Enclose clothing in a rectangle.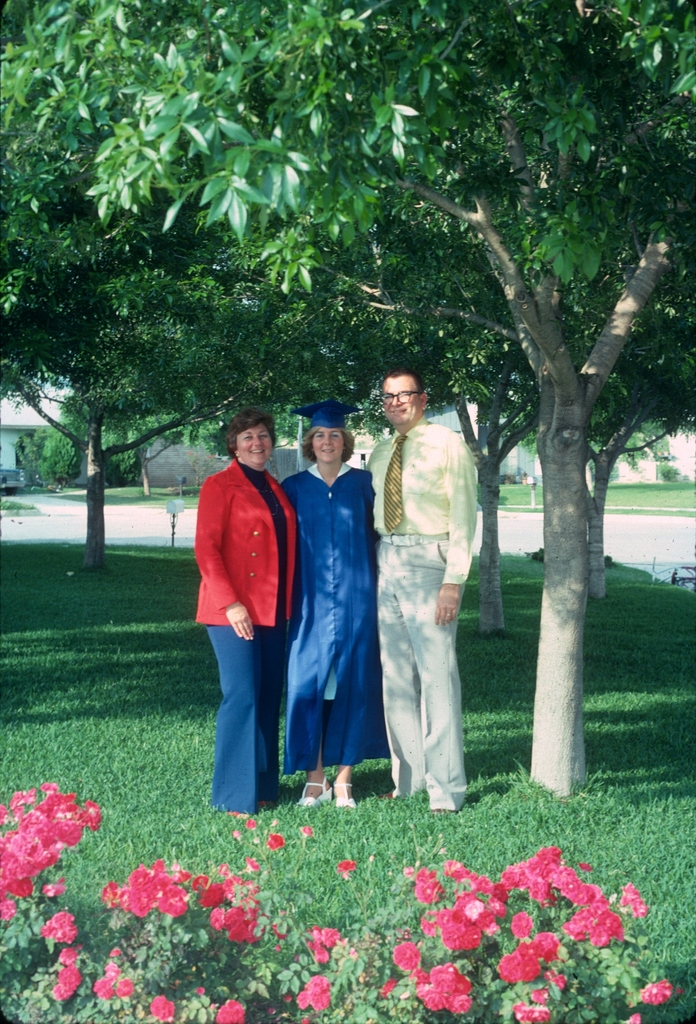
[left=193, top=455, right=293, bottom=814].
